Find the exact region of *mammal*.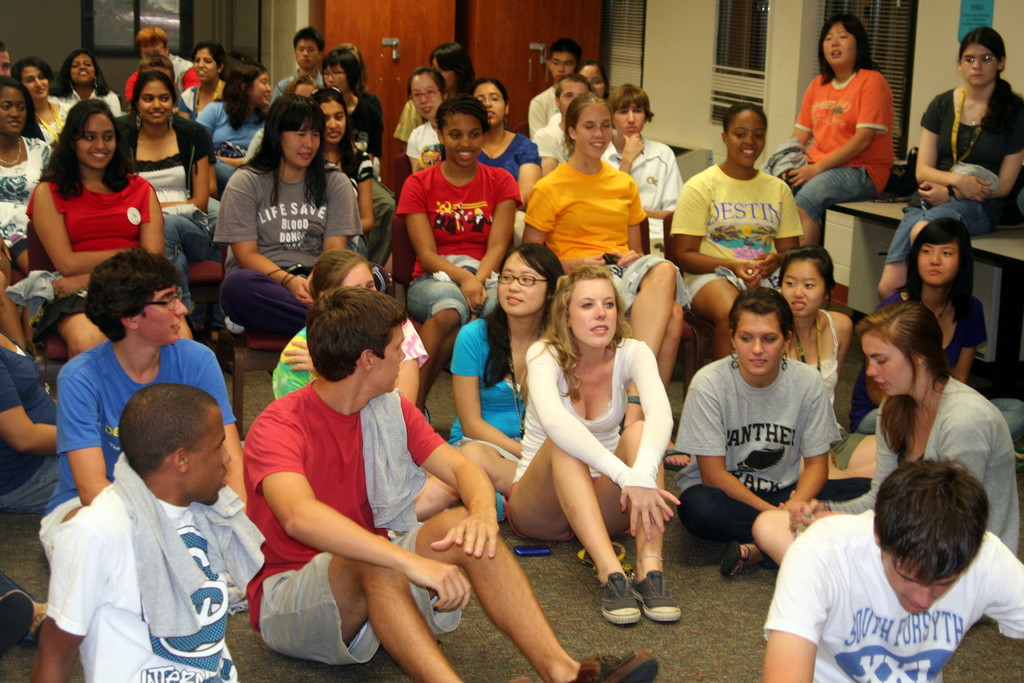
Exact region: pyautogui.locateOnScreen(49, 47, 125, 111).
